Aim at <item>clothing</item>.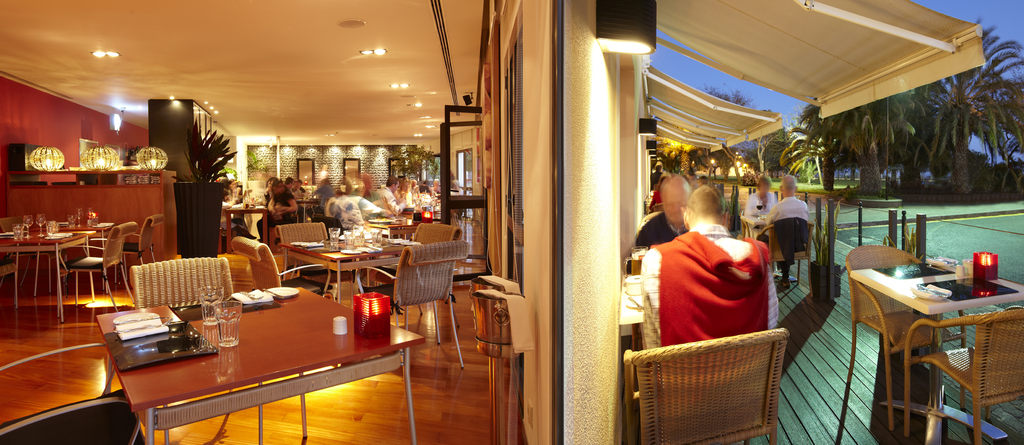
Aimed at [left=775, top=191, right=810, bottom=226].
